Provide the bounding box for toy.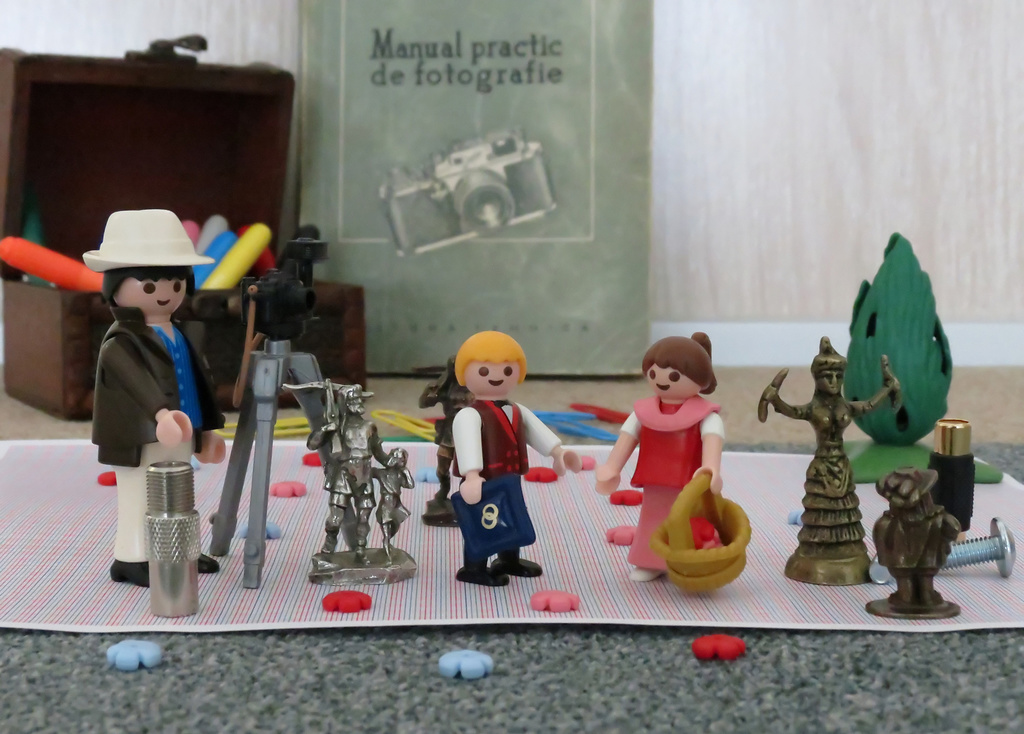
box(521, 464, 557, 479).
